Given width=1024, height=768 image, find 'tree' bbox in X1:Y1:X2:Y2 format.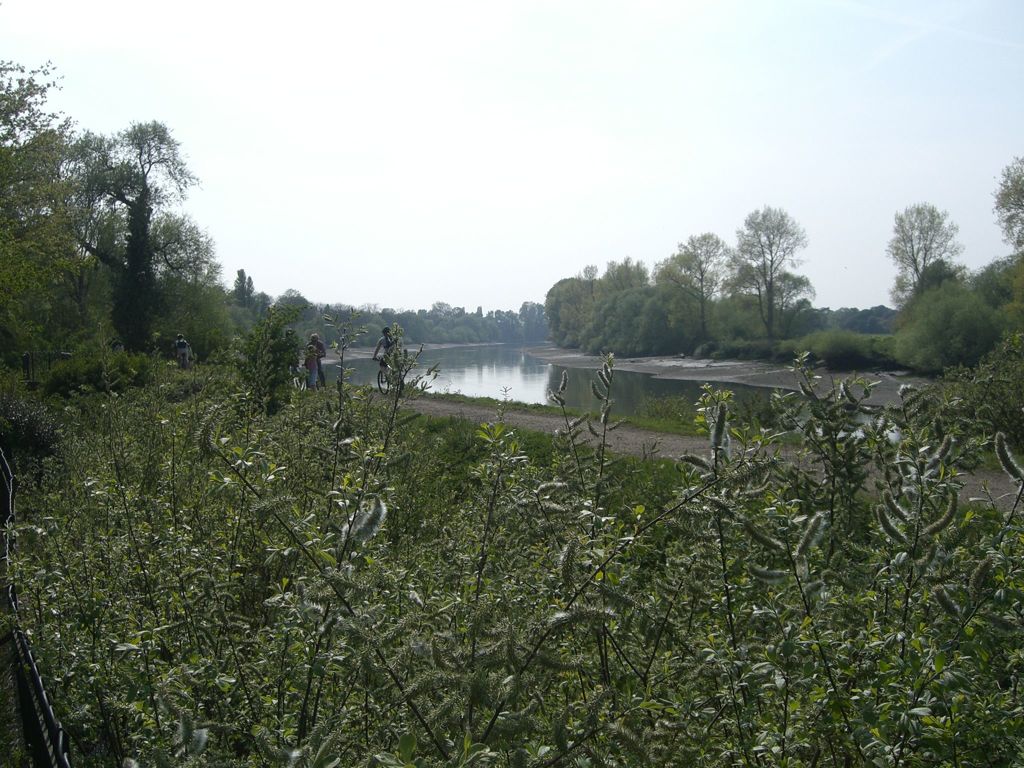
0:328:1023:767.
